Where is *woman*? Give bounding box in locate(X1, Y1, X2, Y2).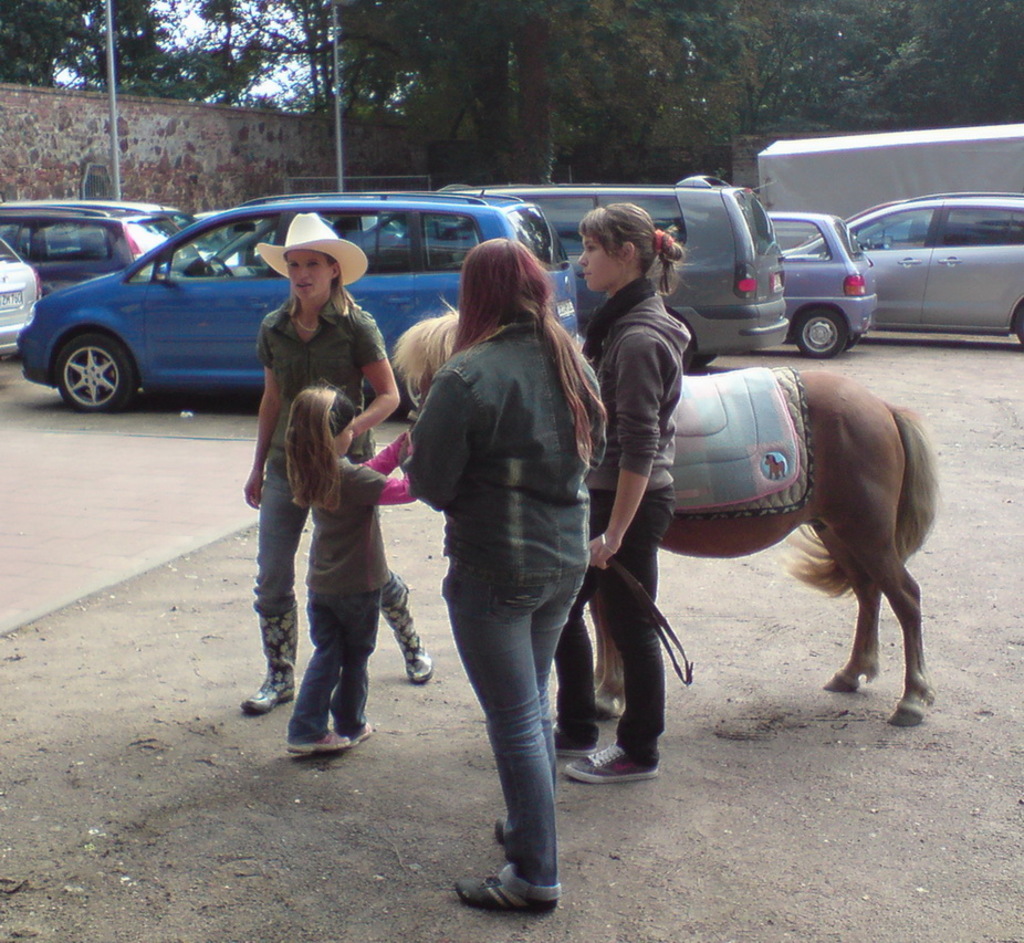
locate(243, 210, 437, 709).
